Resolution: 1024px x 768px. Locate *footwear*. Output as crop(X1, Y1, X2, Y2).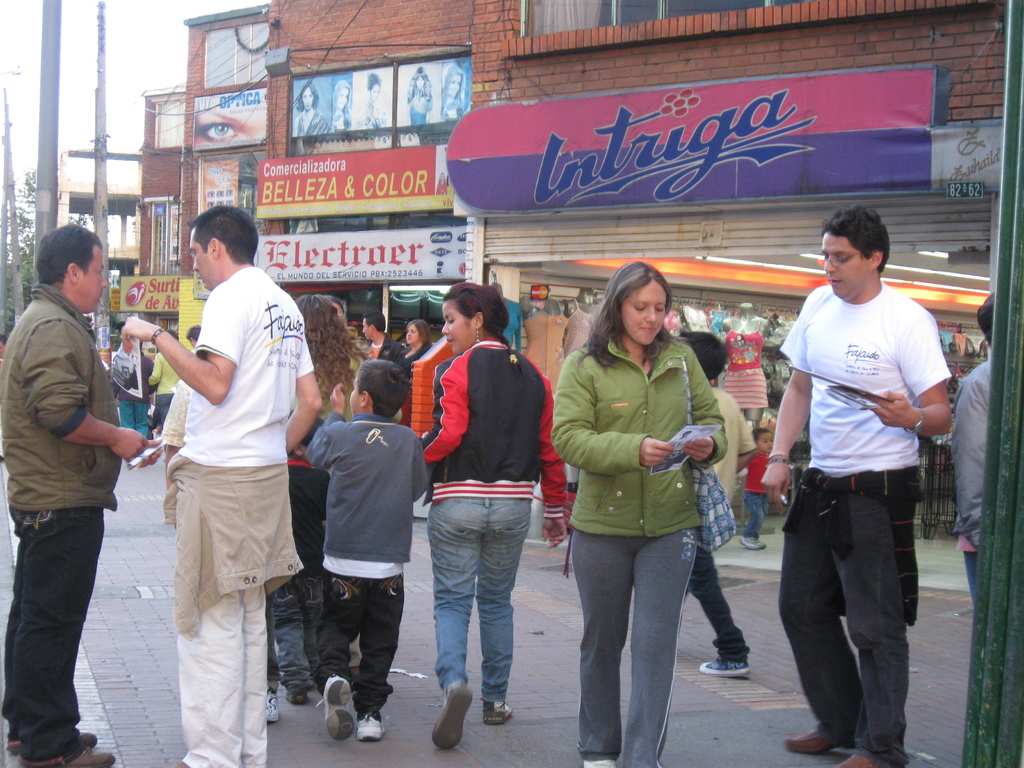
crop(266, 689, 280, 728).
